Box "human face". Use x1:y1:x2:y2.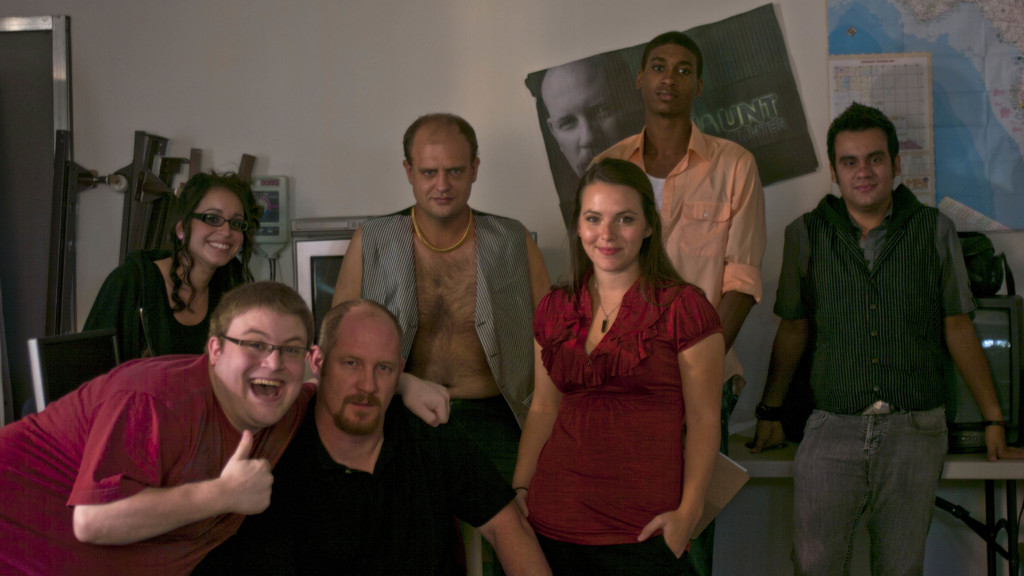
188:185:246:269.
